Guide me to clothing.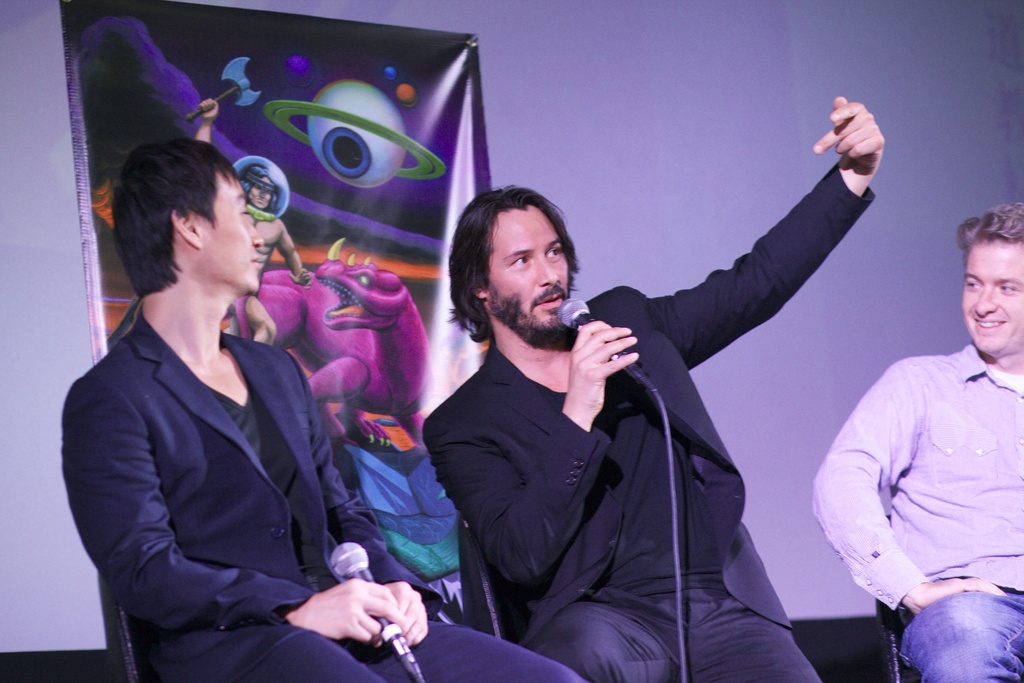
Guidance: left=804, top=345, right=1023, bottom=682.
